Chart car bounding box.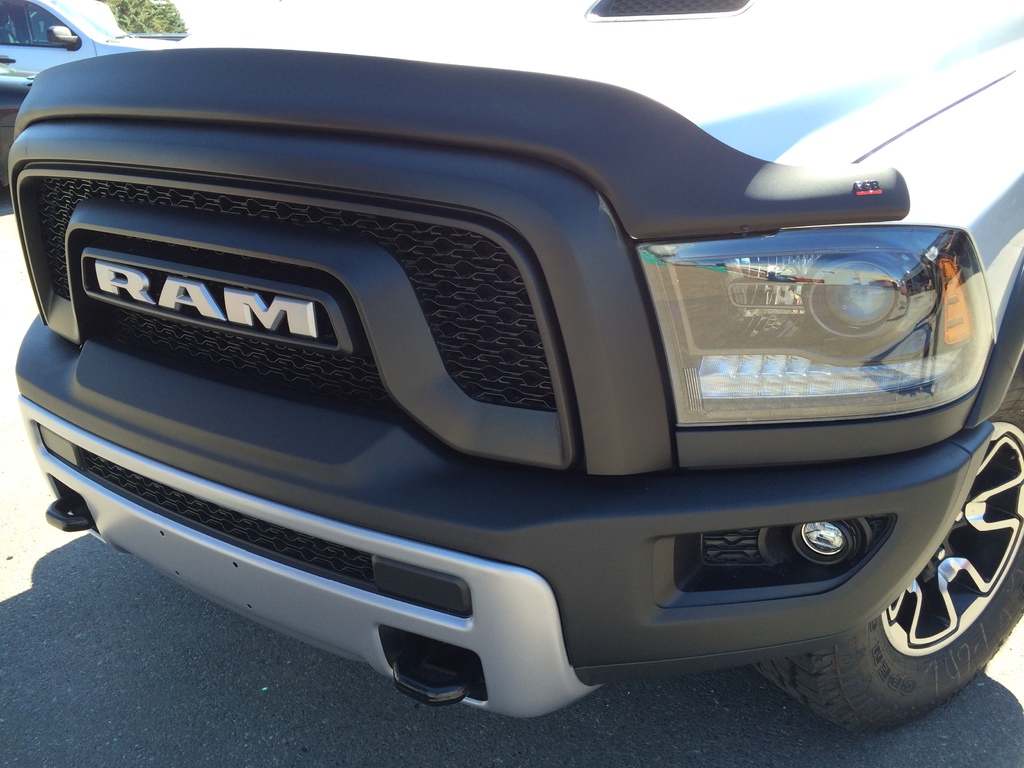
Charted: locate(0, 36, 1023, 739).
